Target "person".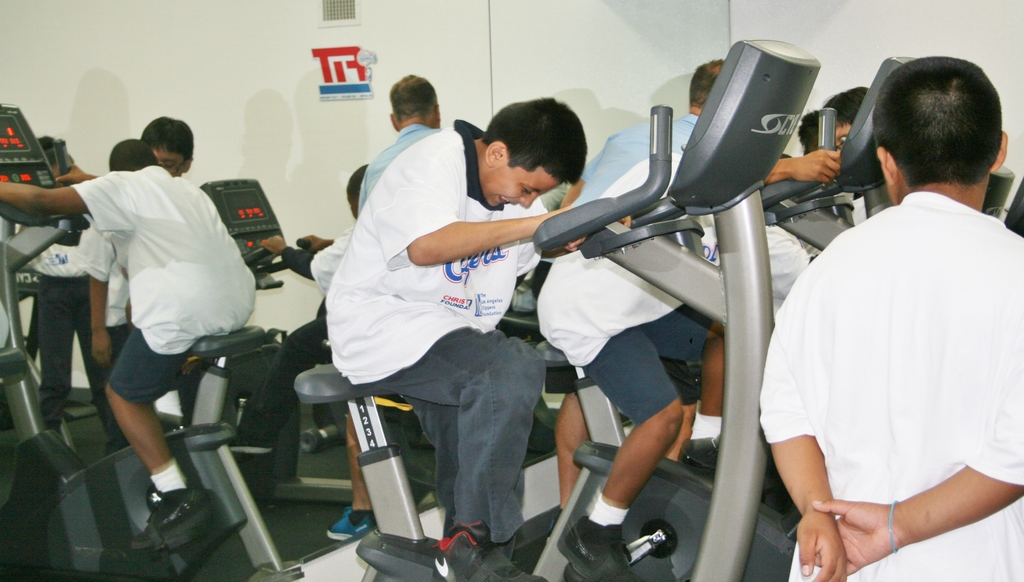
Target region: {"left": 21, "top": 136, "right": 116, "bottom": 459}.
